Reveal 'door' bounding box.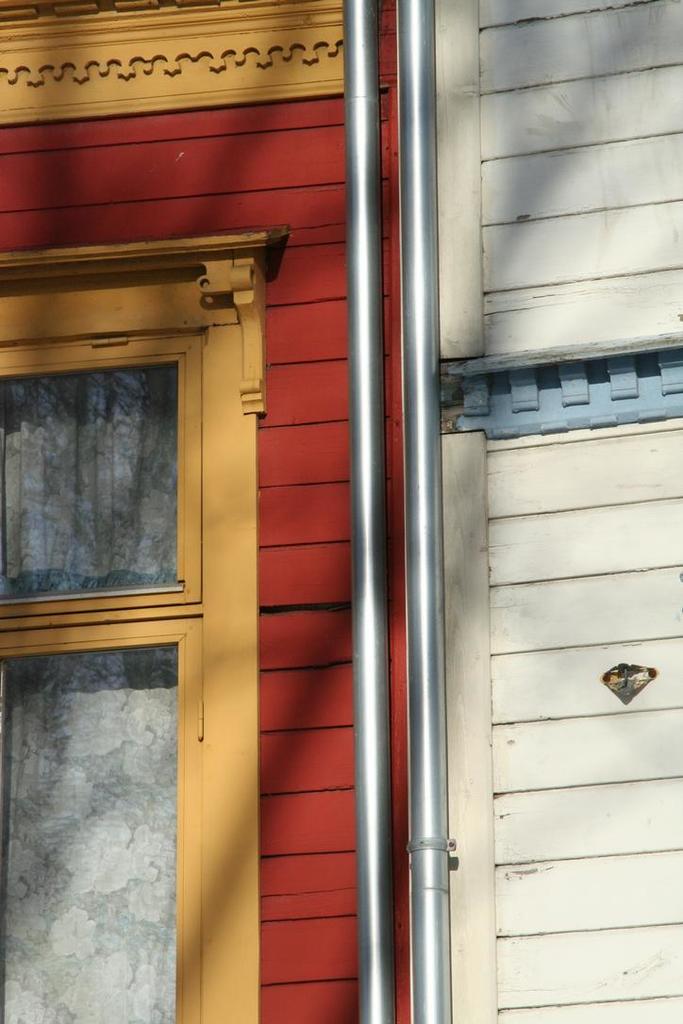
Revealed: 0 319 193 1023.
